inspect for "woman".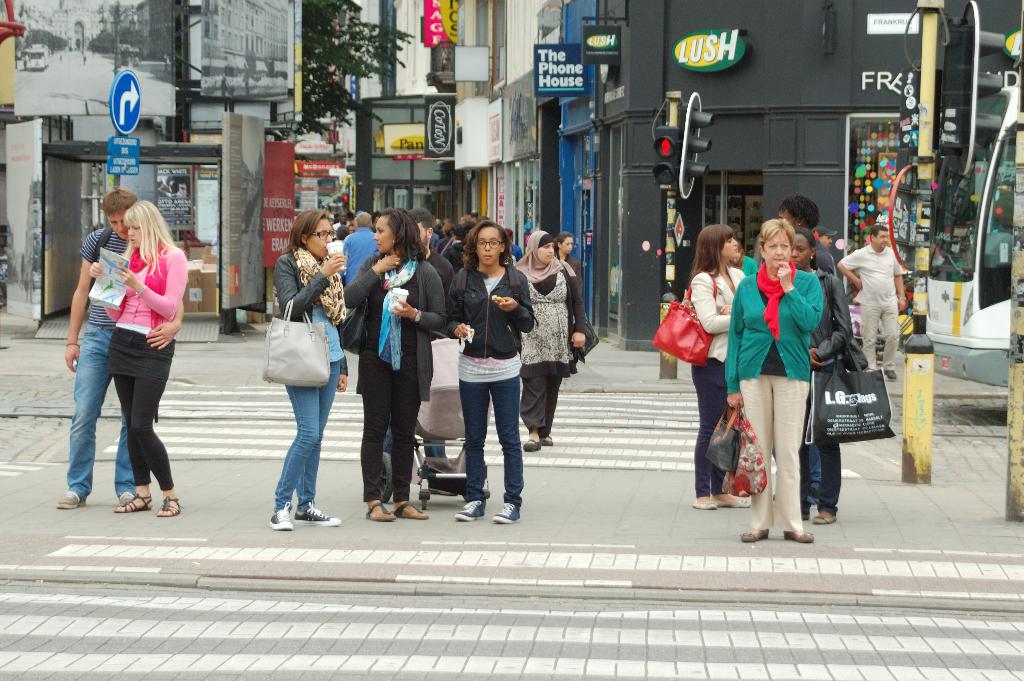
Inspection: 690:222:751:512.
